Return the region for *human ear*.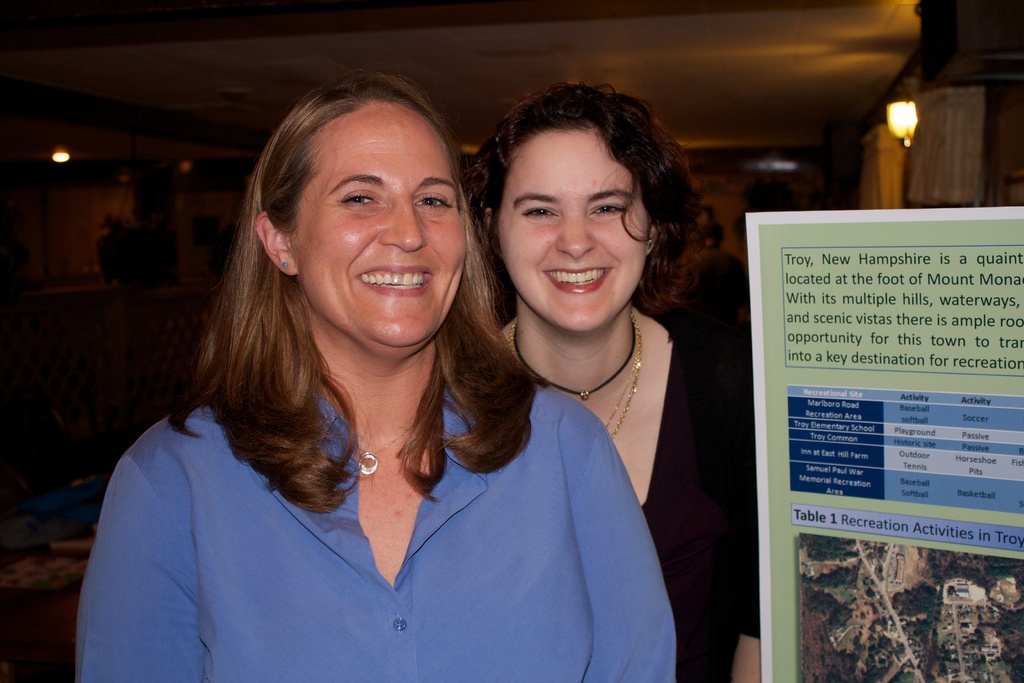
{"left": 643, "top": 222, "right": 662, "bottom": 254}.
